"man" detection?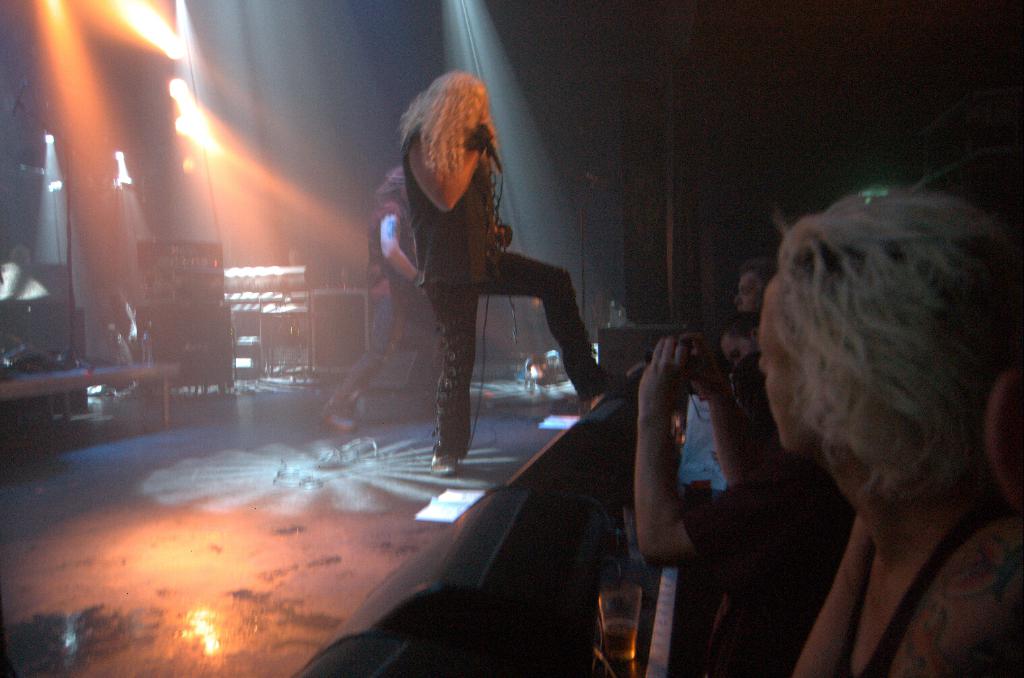
Rect(395, 65, 625, 481)
